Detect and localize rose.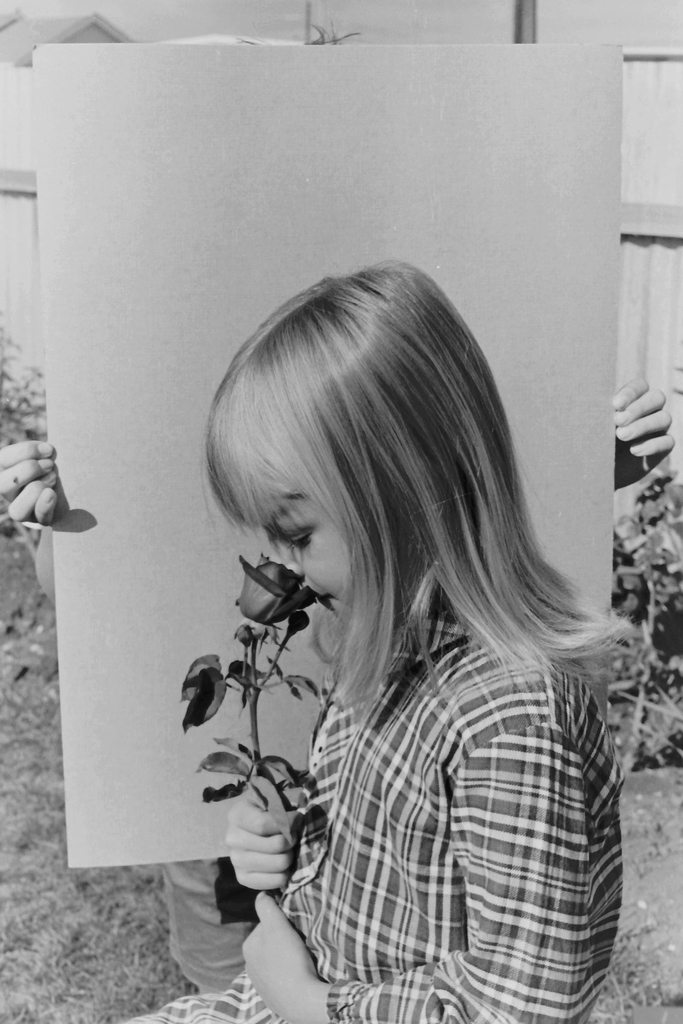
Localized at (left=235, top=548, right=316, bottom=627).
